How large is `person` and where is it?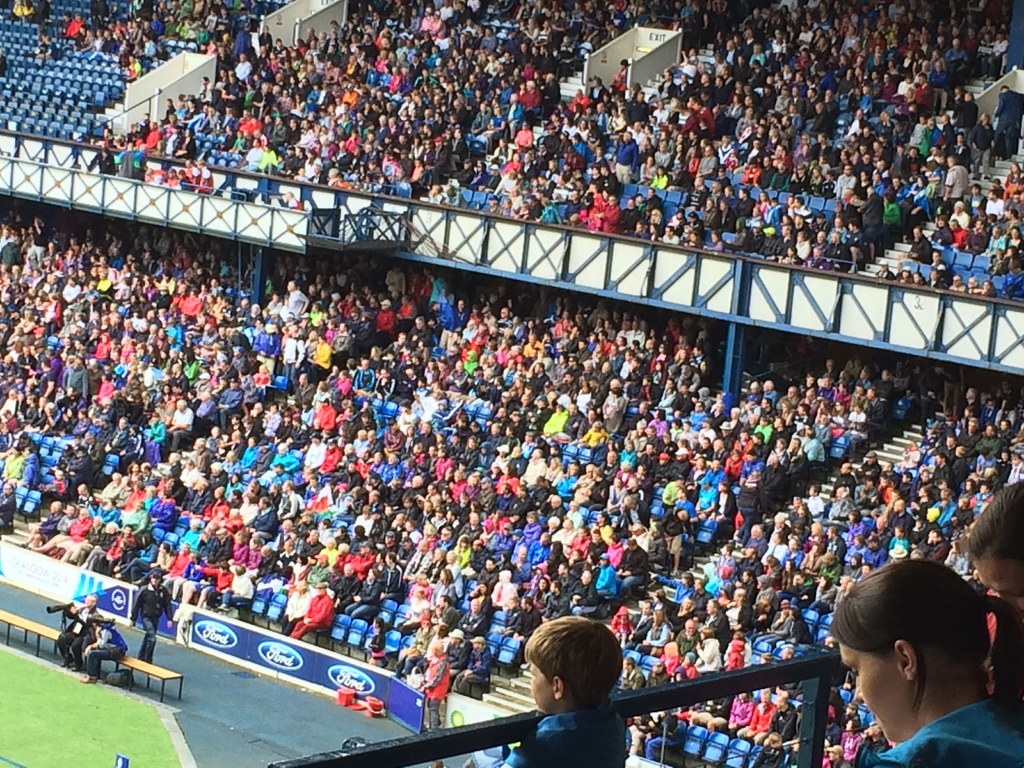
Bounding box: bbox(822, 552, 1014, 767).
